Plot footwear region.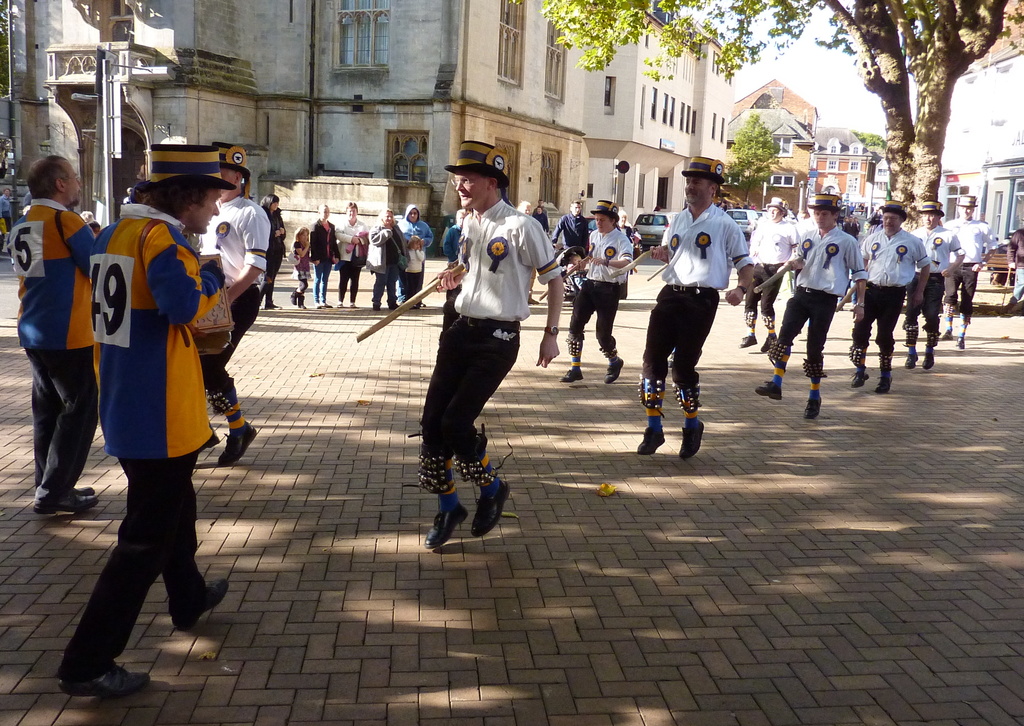
Plotted at bbox(291, 291, 295, 302).
